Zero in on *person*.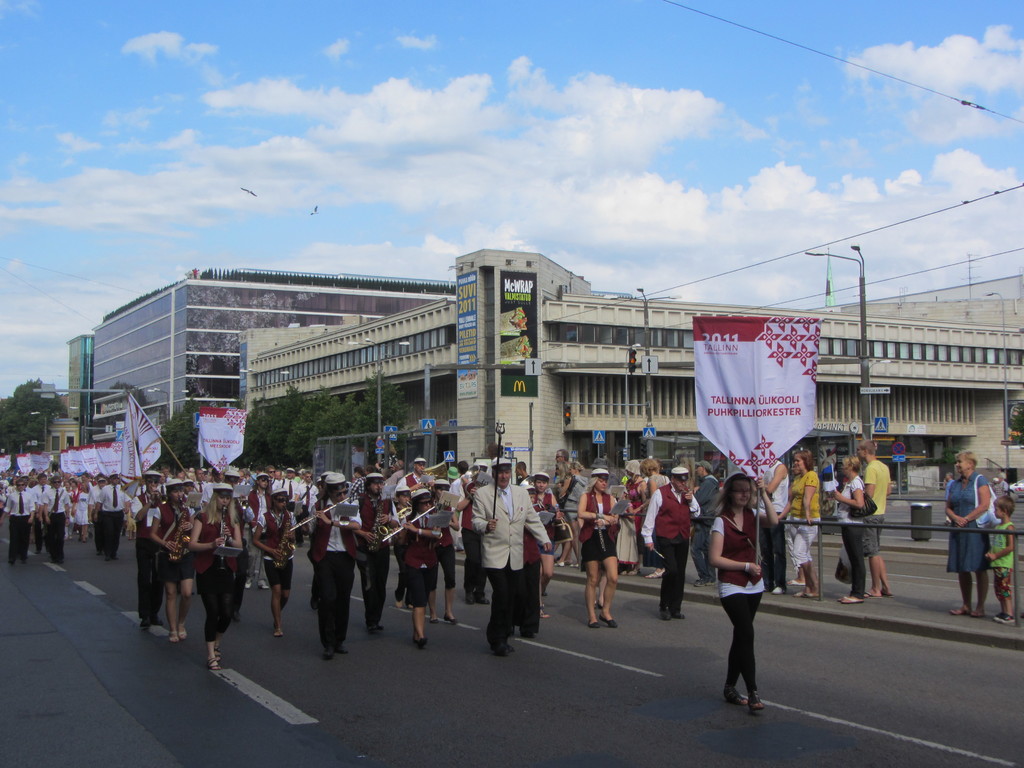
Zeroed in: pyautogui.locateOnScreen(710, 474, 780, 714).
